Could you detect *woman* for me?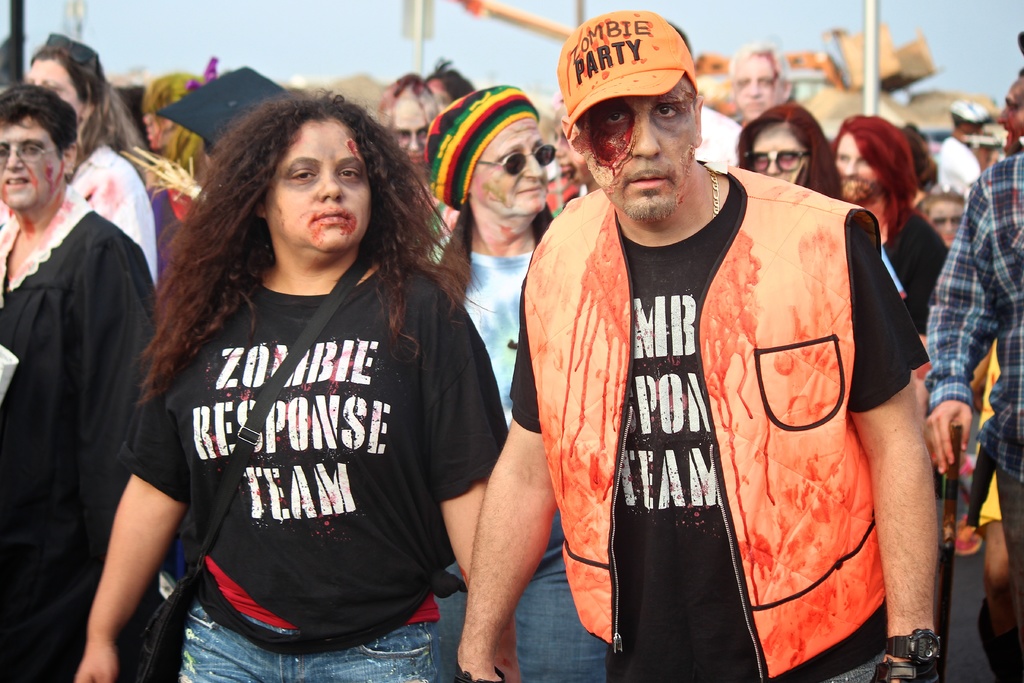
Detection result: 737 104 850 198.
